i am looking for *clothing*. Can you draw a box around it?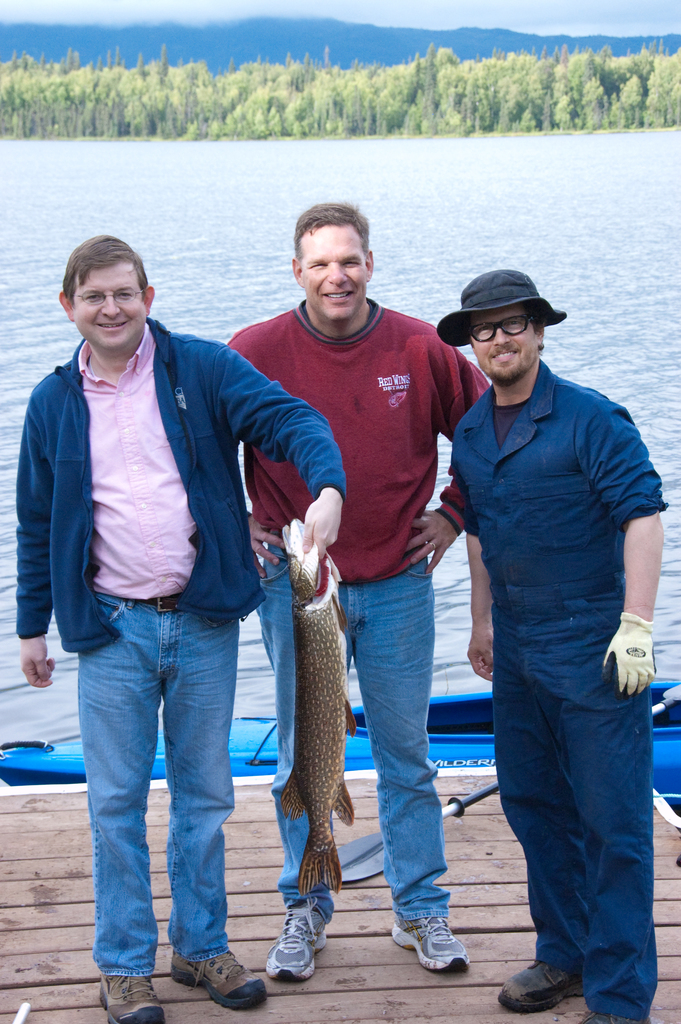
Sure, the bounding box is [232, 298, 473, 905].
